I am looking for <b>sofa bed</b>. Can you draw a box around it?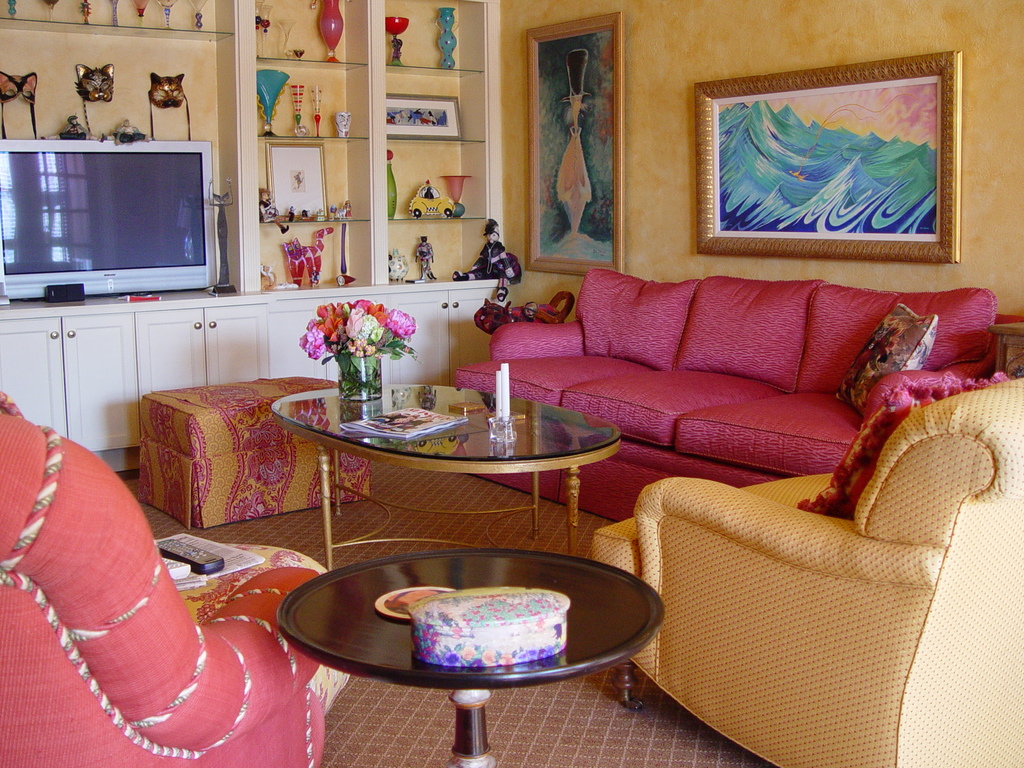
Sure, the bounding box is crop(452, 266, 1000, 519).
